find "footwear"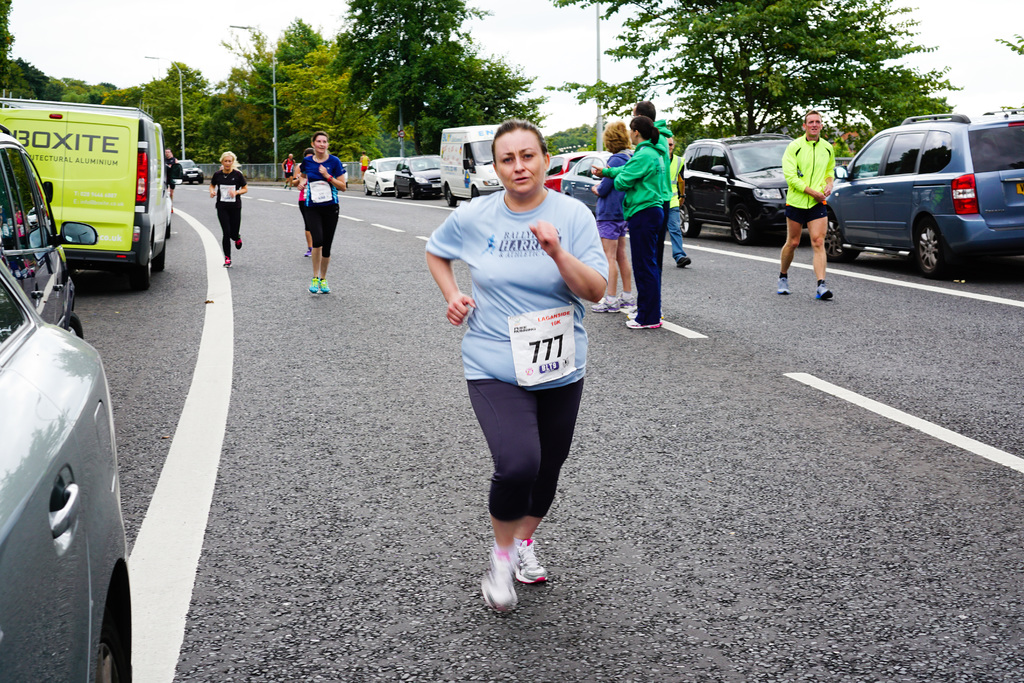
Rect(626, 310, 664, 318)
